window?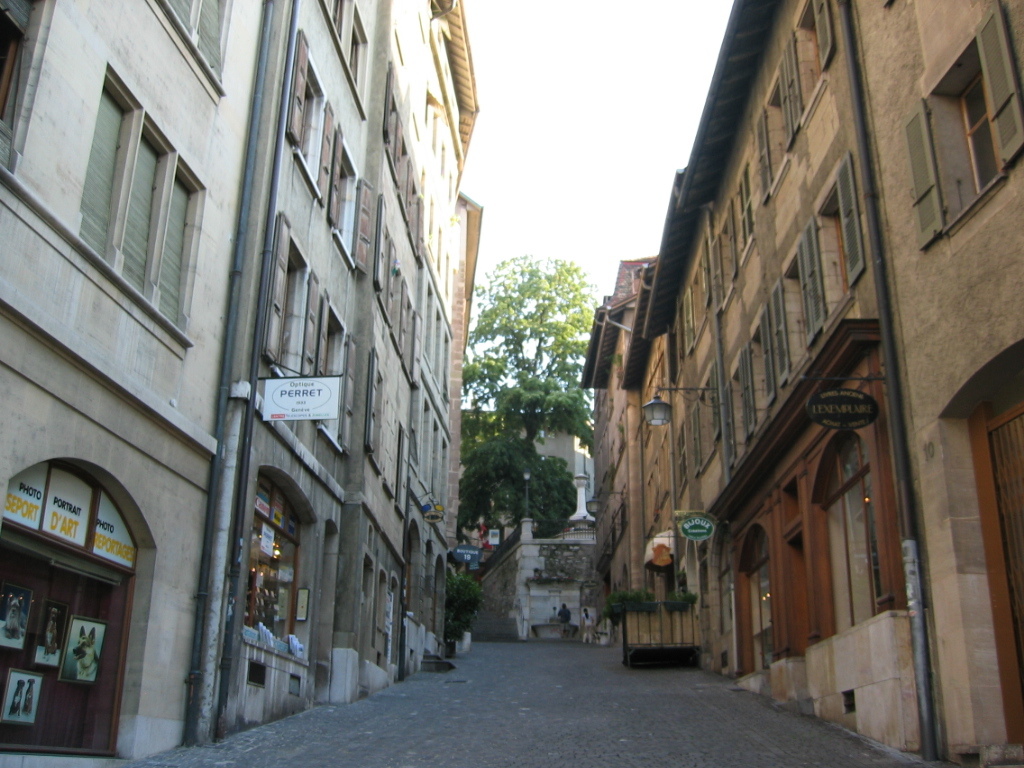
(left=748, top=313, right=782, bottom=422)
